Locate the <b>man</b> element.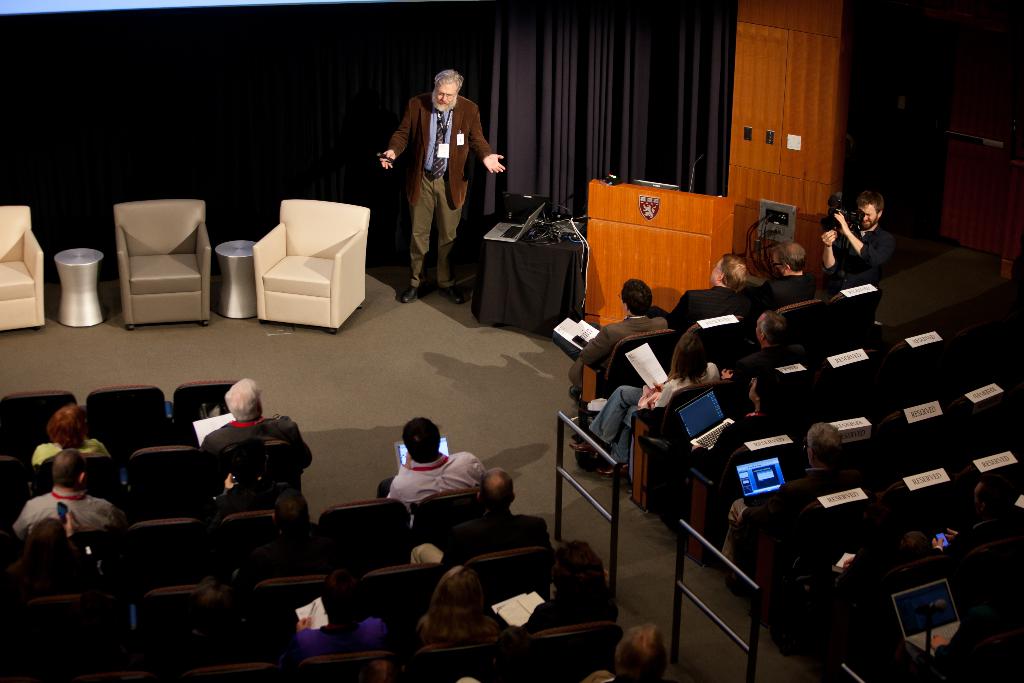
Element bbox: region(367, 403, 492, 523).
